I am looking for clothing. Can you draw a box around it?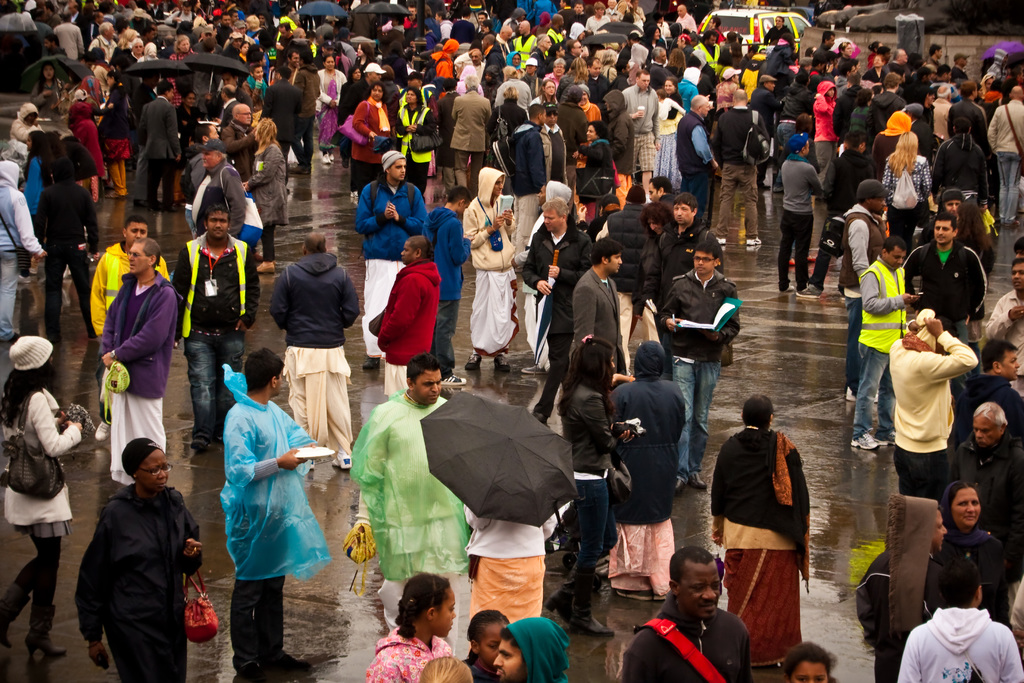
Sure, the bounding box is l=603, t=372, r=689, b=584.
